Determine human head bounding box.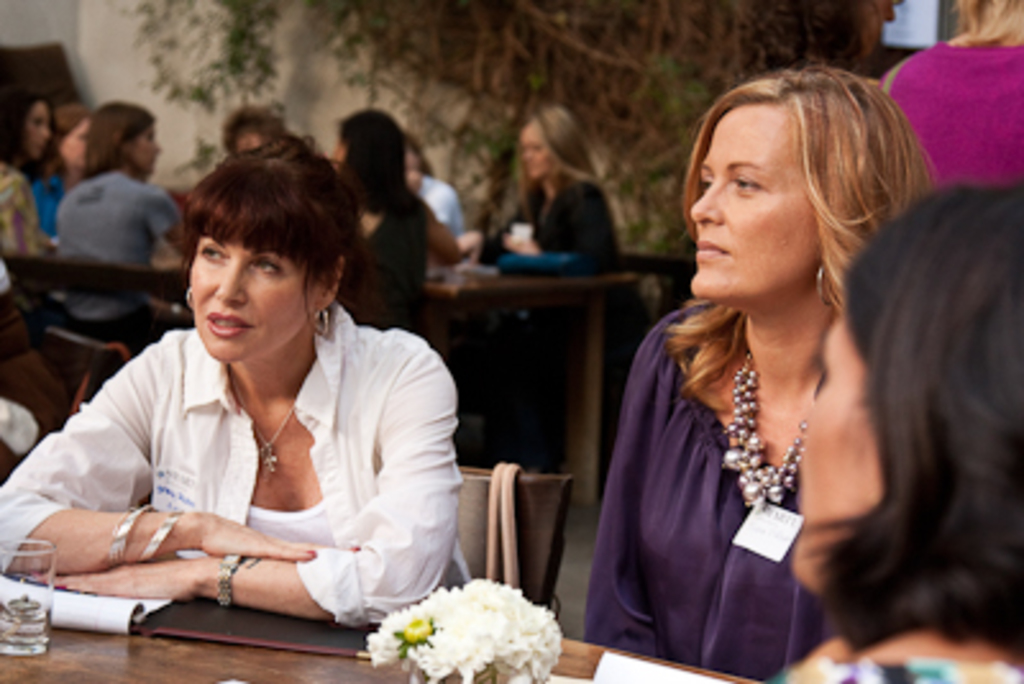
Determined: 338 110 402 151.
